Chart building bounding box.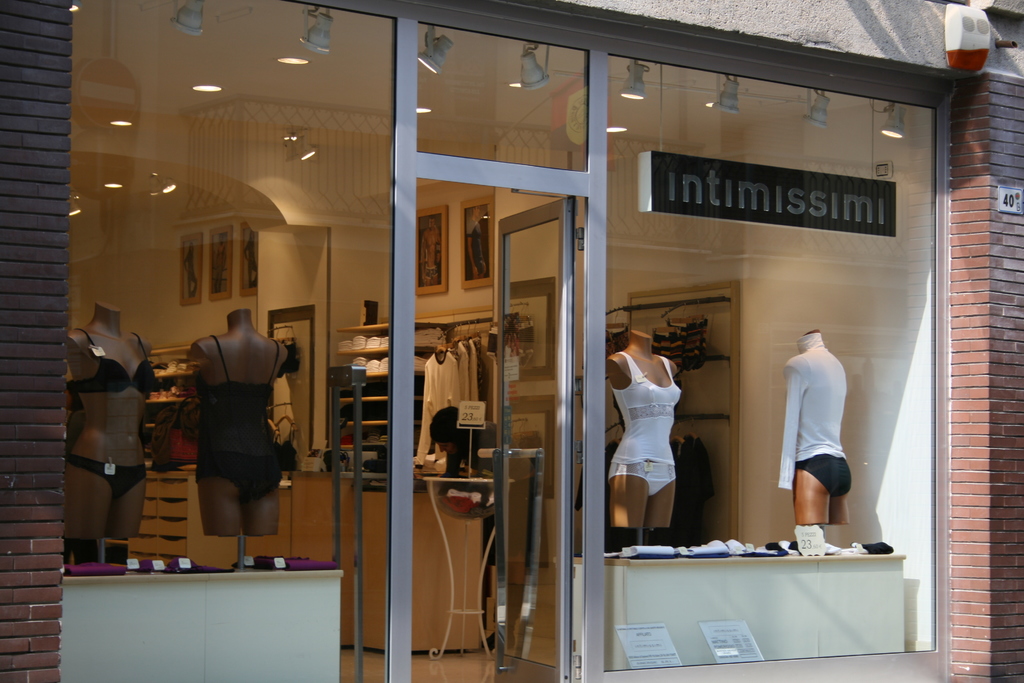
Charted: <region>0, 0, 1023, 682</region>.
